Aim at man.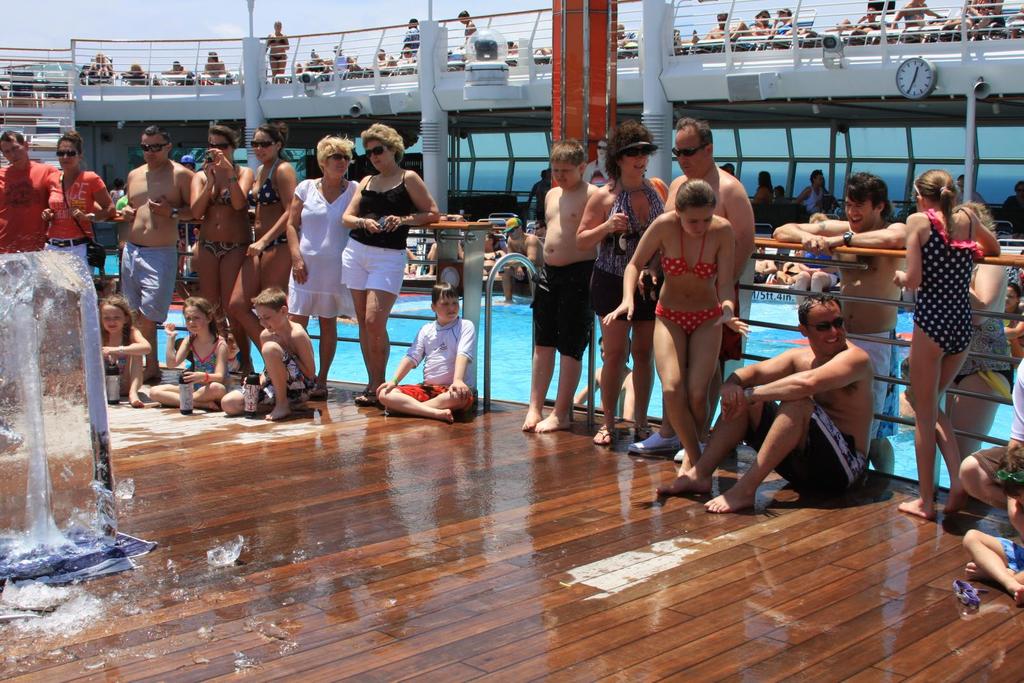
Aimed at pyautogui.locateOnScreen(614, 113, 758, 469).
